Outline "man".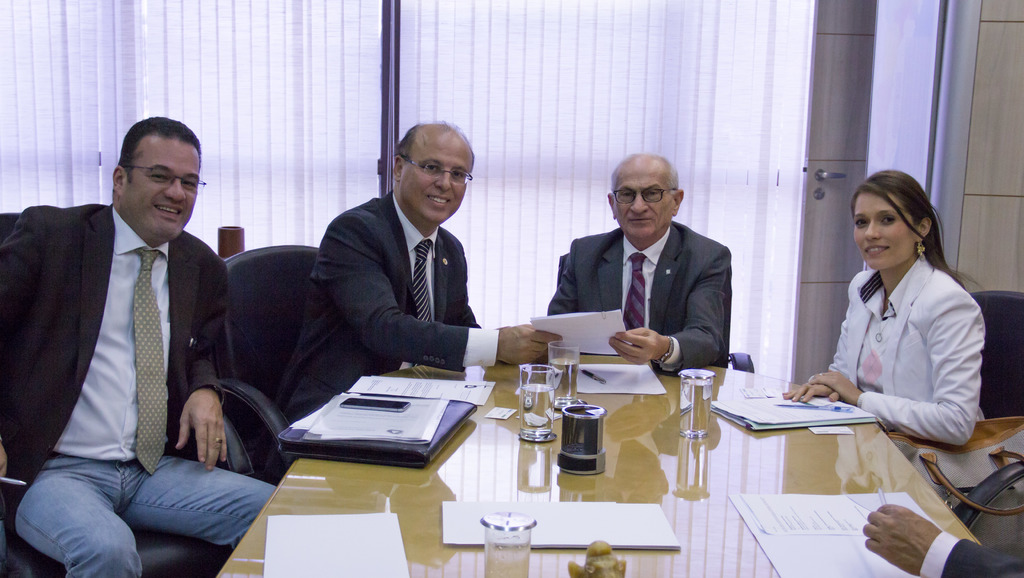
Outline: 281 119 564 425.
